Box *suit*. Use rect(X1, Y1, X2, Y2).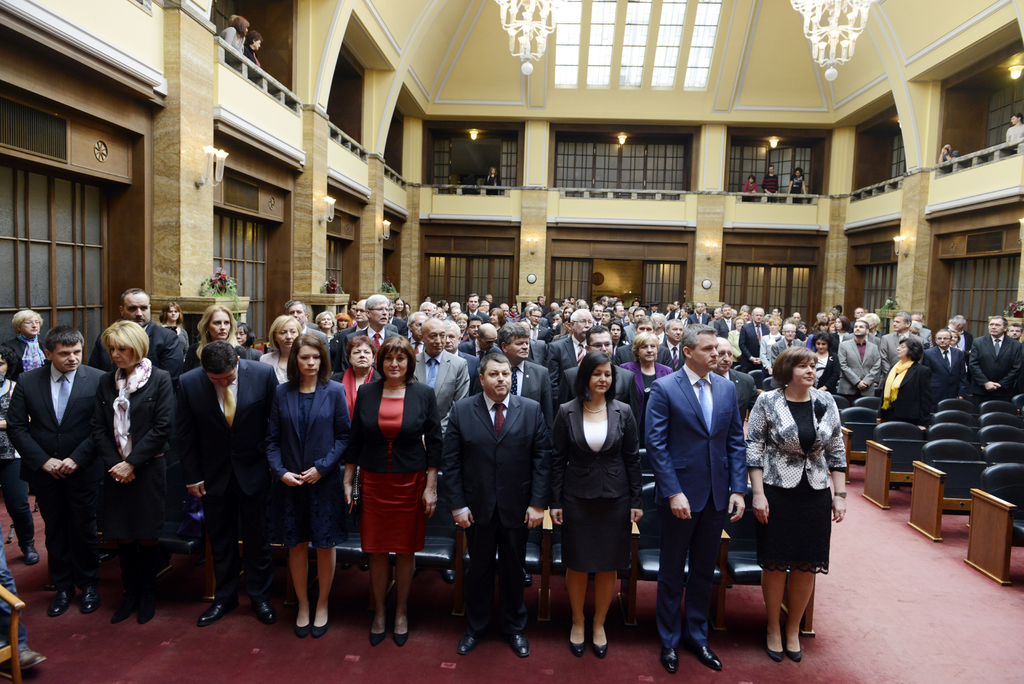
rect(834, 336, 883, 402).
